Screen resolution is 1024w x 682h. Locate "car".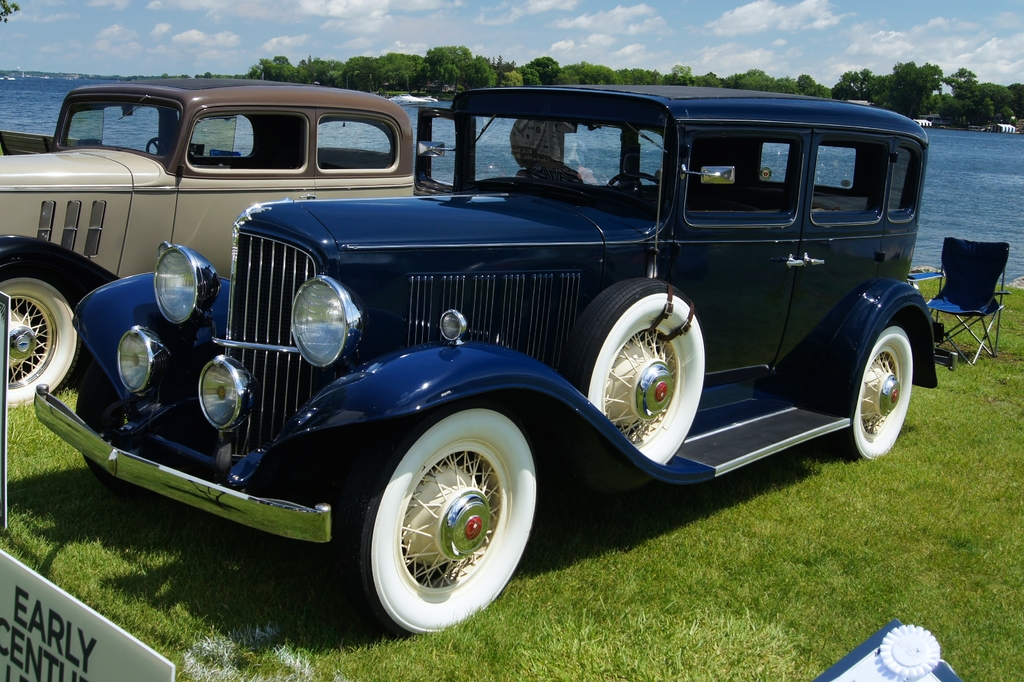
{"left": 0, "top": 75, "right": 418, "bottom": 413}.
